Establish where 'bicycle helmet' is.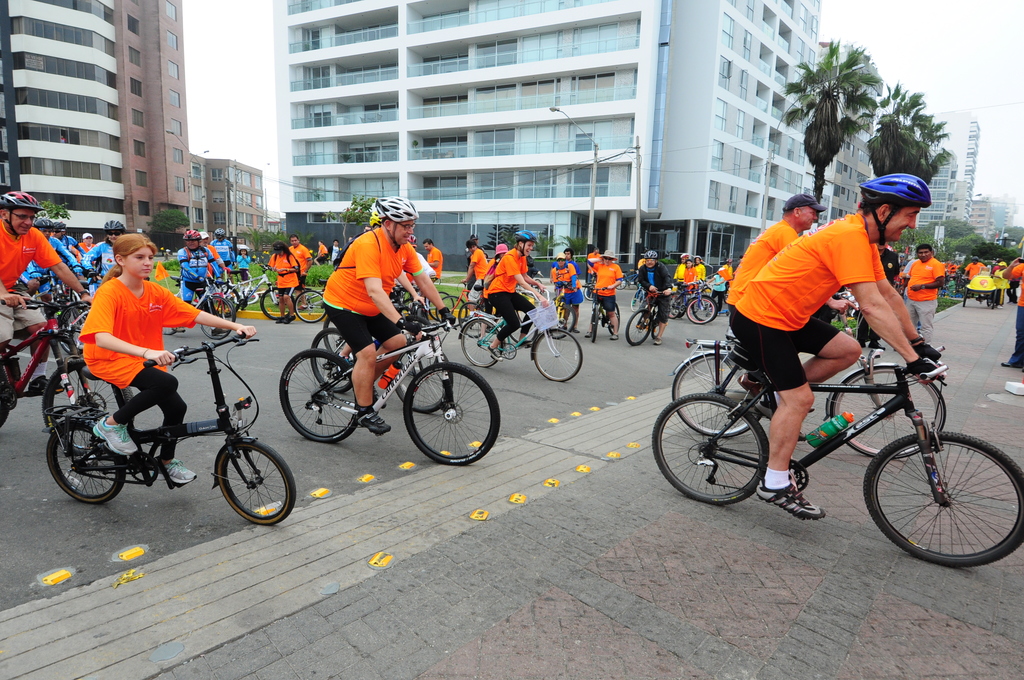
Established at (left=508, top=229, right=532, bottom=240).
